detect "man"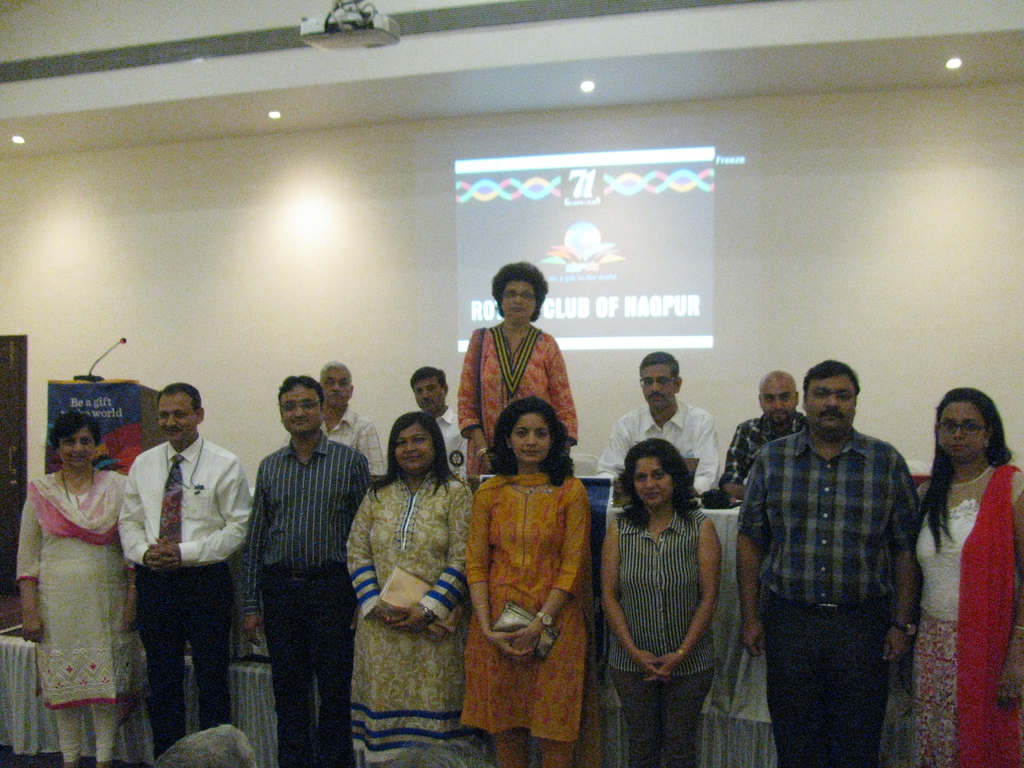
detection(712, 365, 810, 492)
